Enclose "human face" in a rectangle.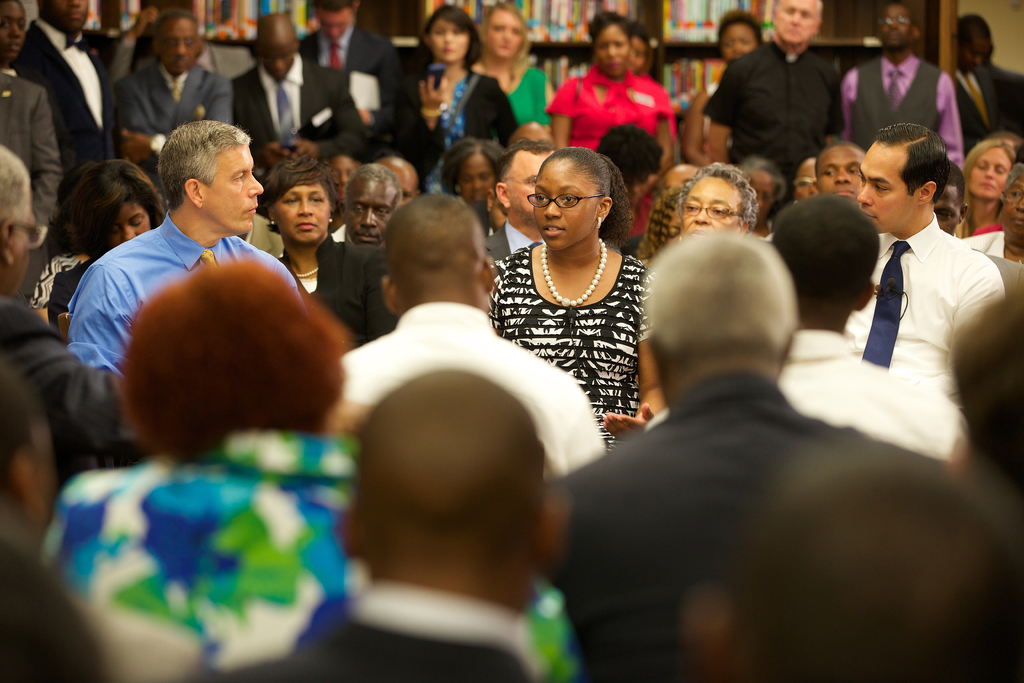
(595, 21, 632, 79).
